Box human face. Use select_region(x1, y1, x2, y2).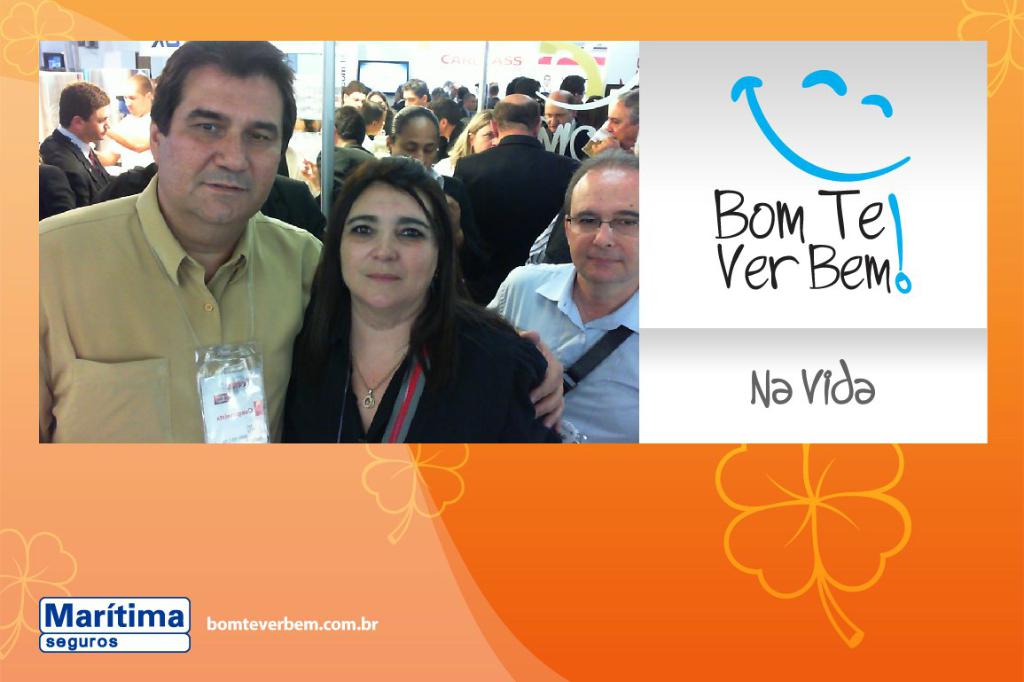
select_region(82, 100, 115, 143).
